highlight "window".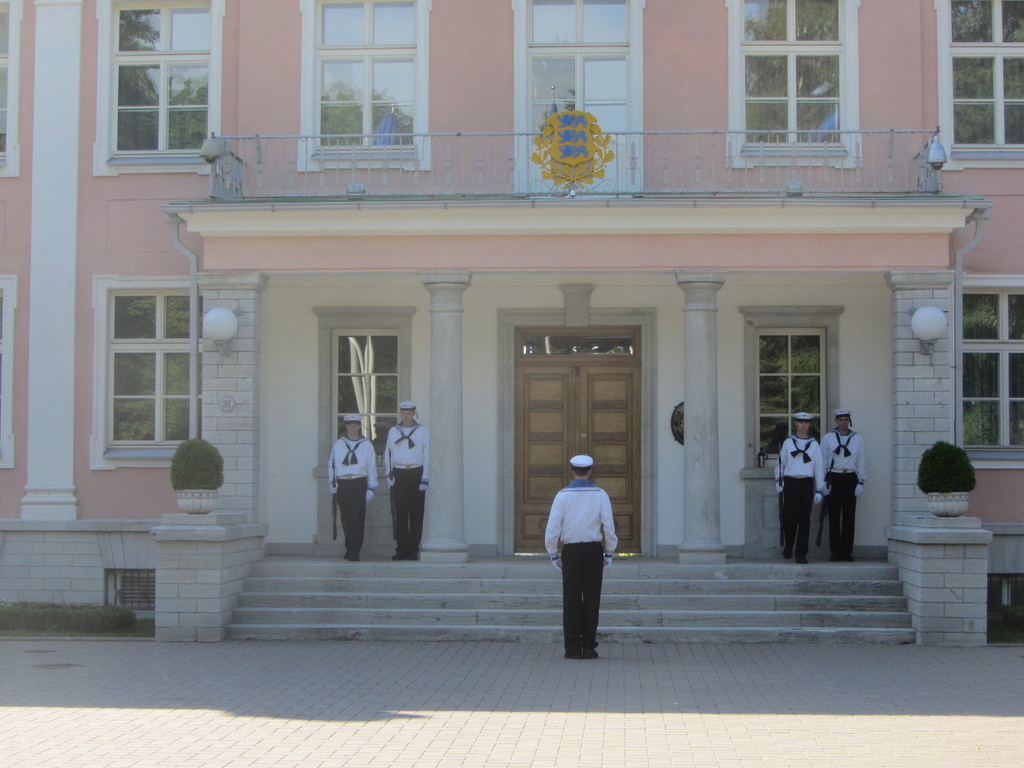
Highlighted region: (left=943, top=0, right=1023, bottom=158).
